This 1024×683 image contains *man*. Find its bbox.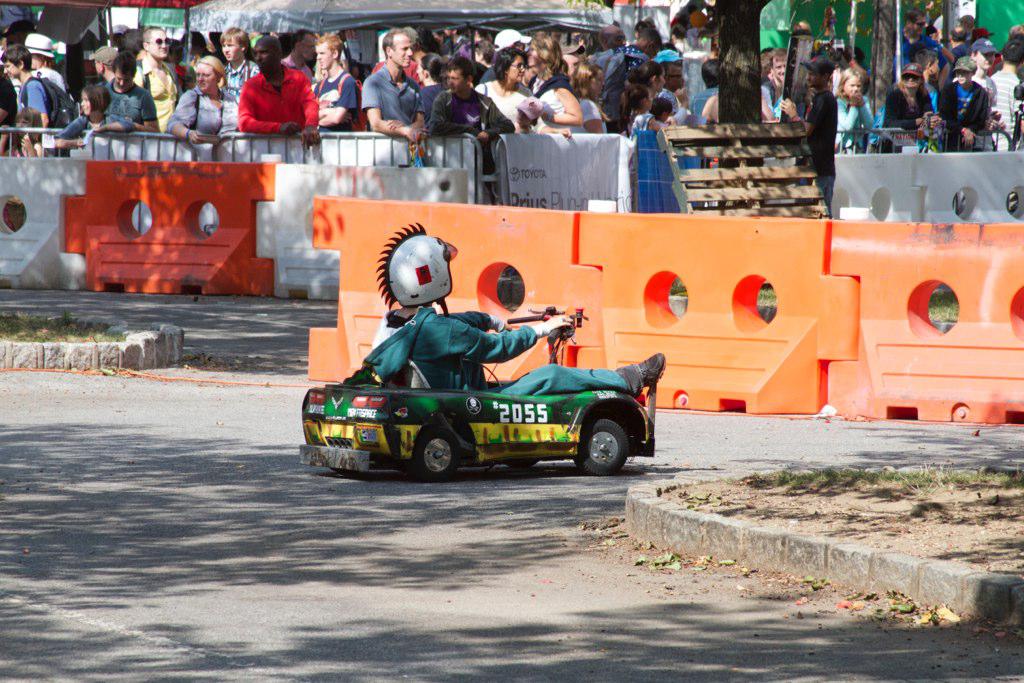
detection(3, 37, 84, 153).
